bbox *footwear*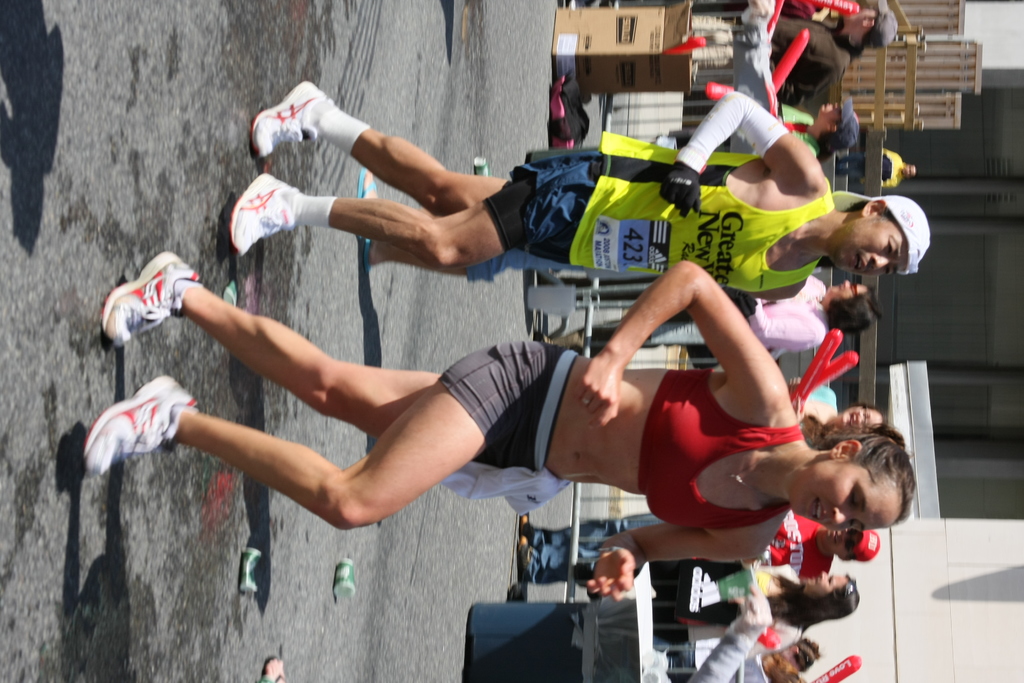
<region>102, 255, 189, 349</region>
